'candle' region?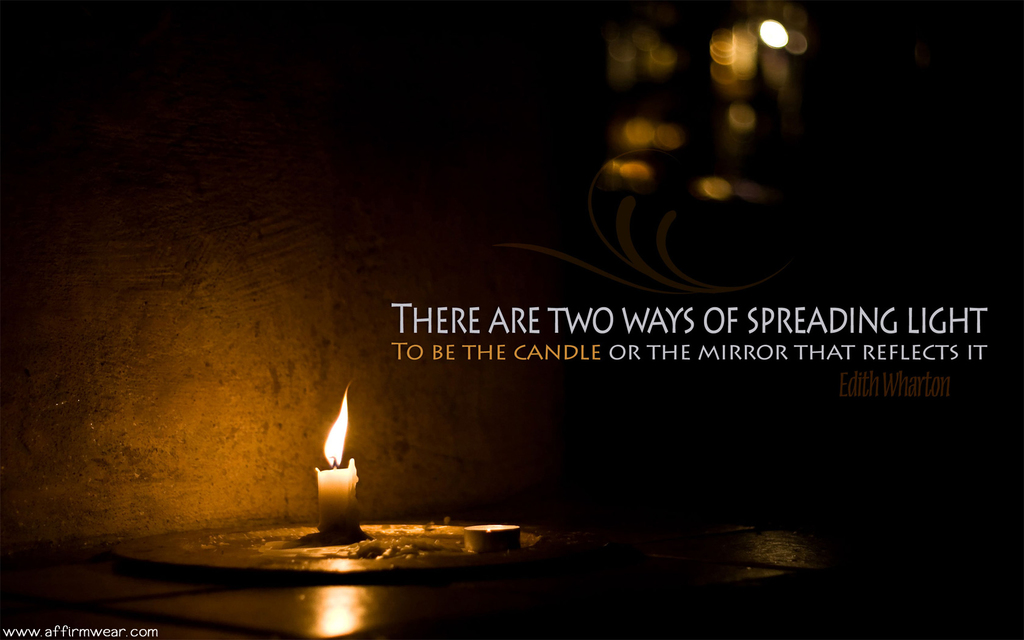
locate(312, 379, 358, 534)
